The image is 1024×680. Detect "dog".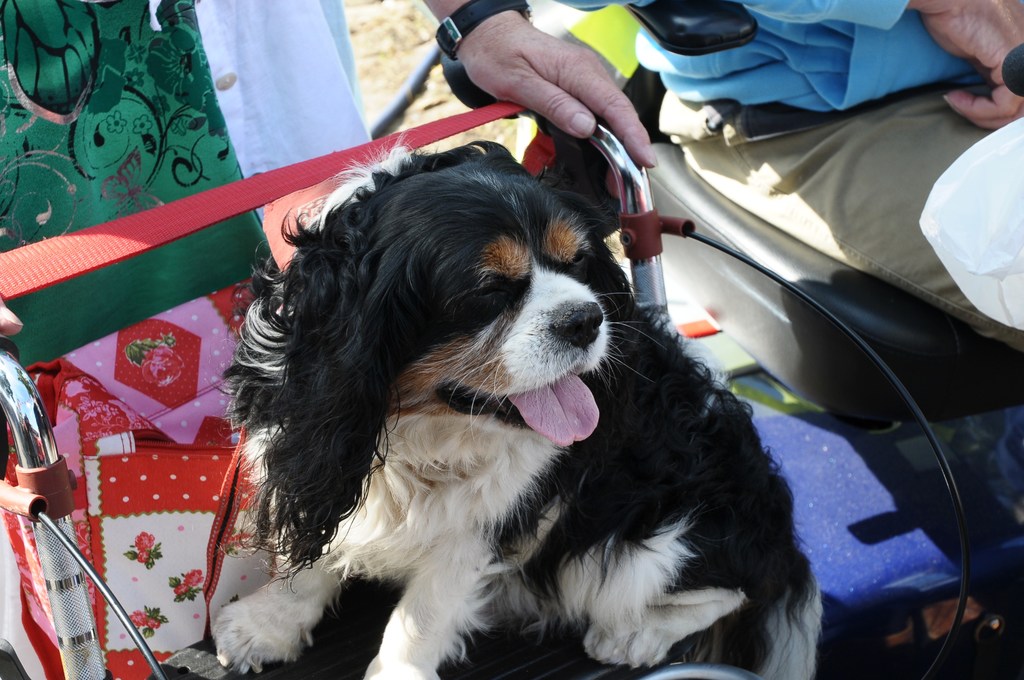
Detection: pyautogui.locateOnScreen(212, 127, 829, 679).
